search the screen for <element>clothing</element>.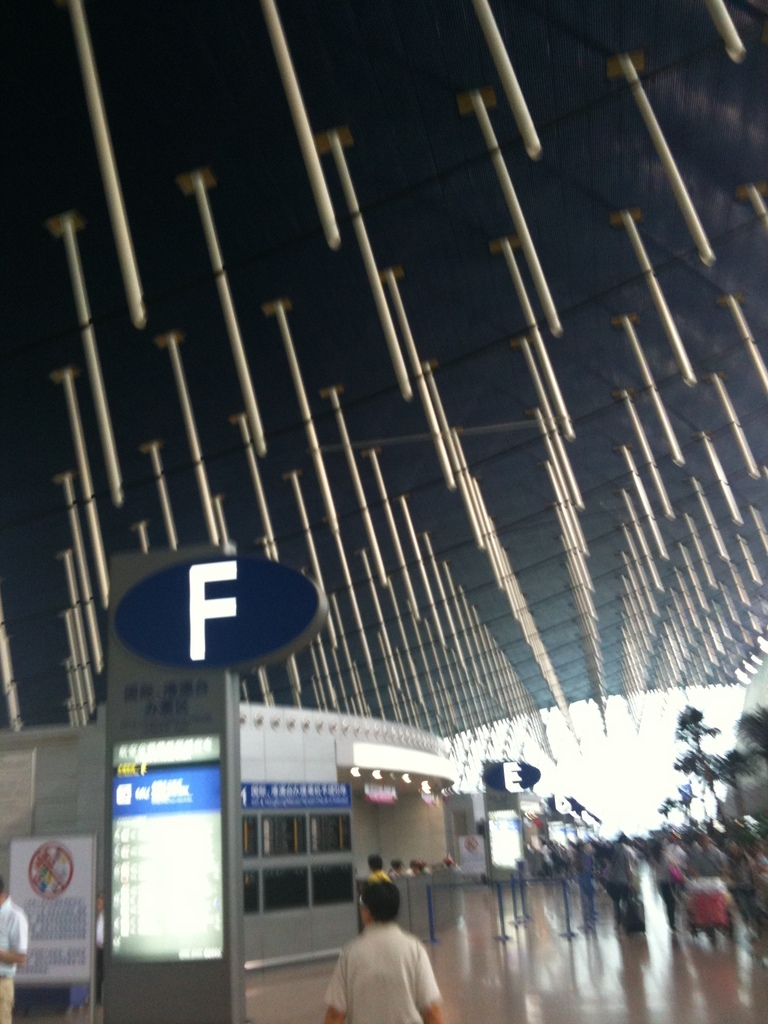
Found at (x1=0, y1=900, x2=31, y2=1020).
